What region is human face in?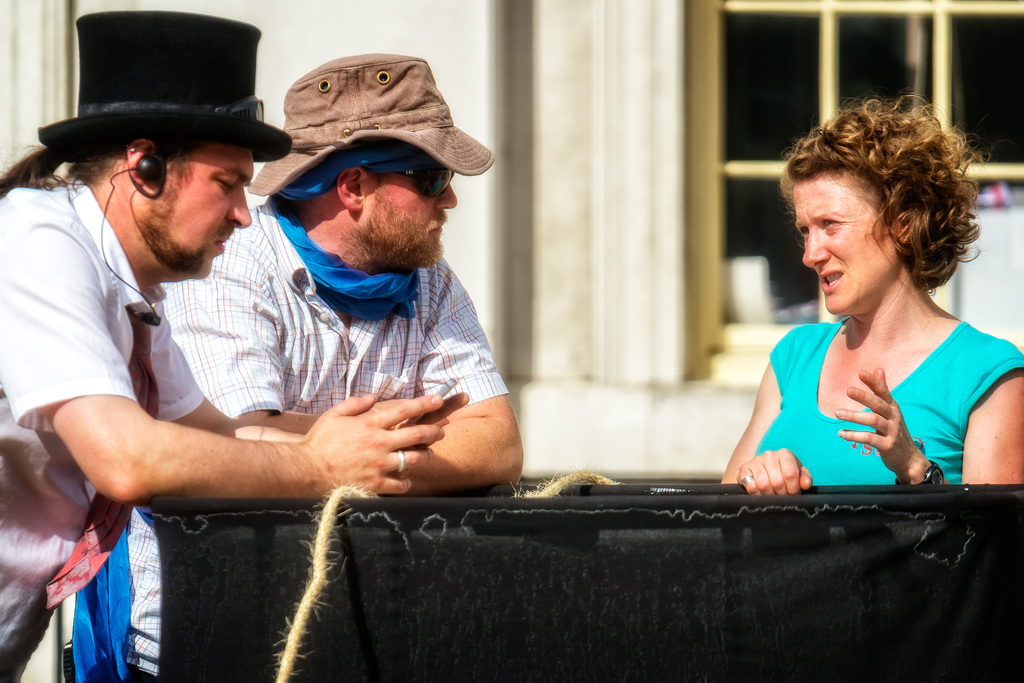
select_region(796, 179, 893, 314).
